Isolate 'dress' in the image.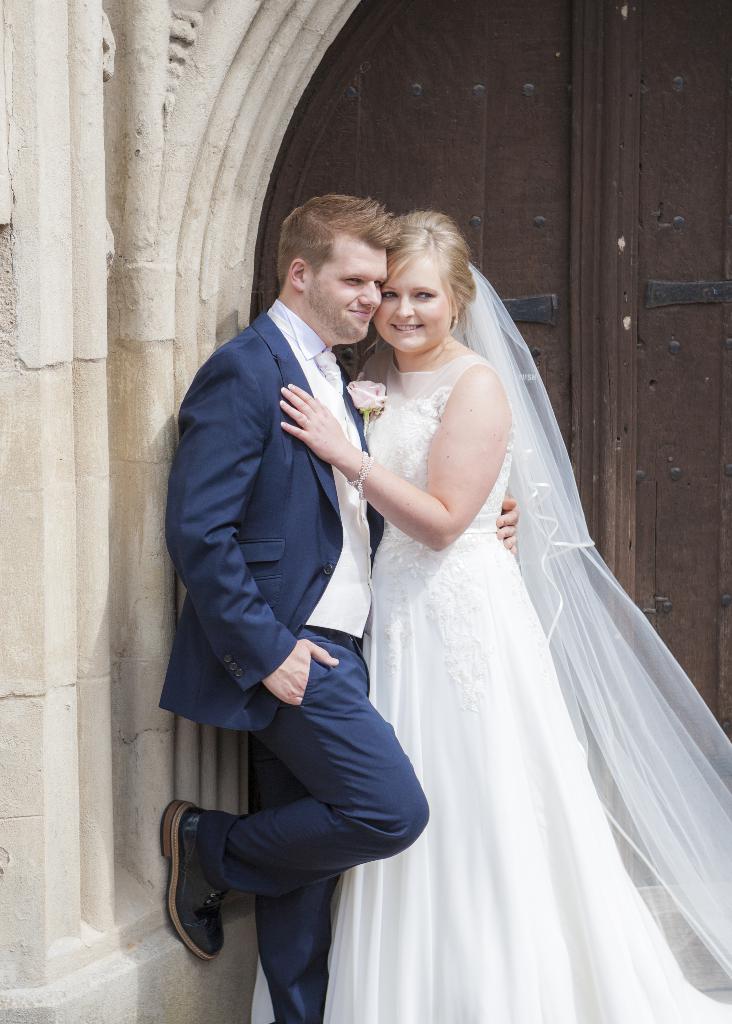
Isolated region: region(319, 297, 731, 1023).
